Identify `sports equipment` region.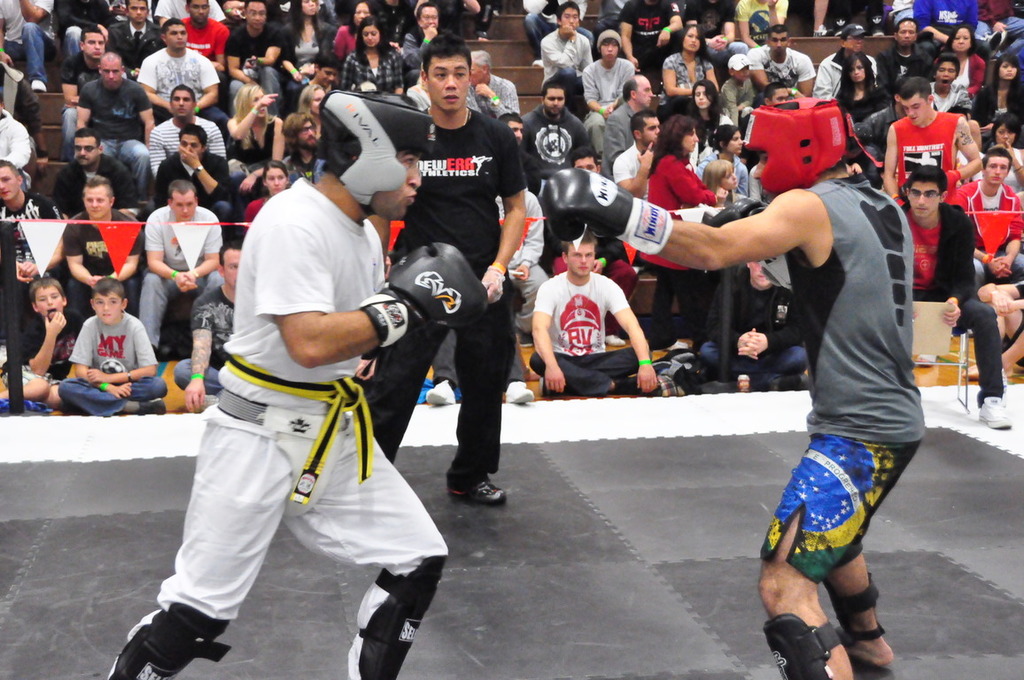
Region: left=106, top=593, right=243, bottom=679.
